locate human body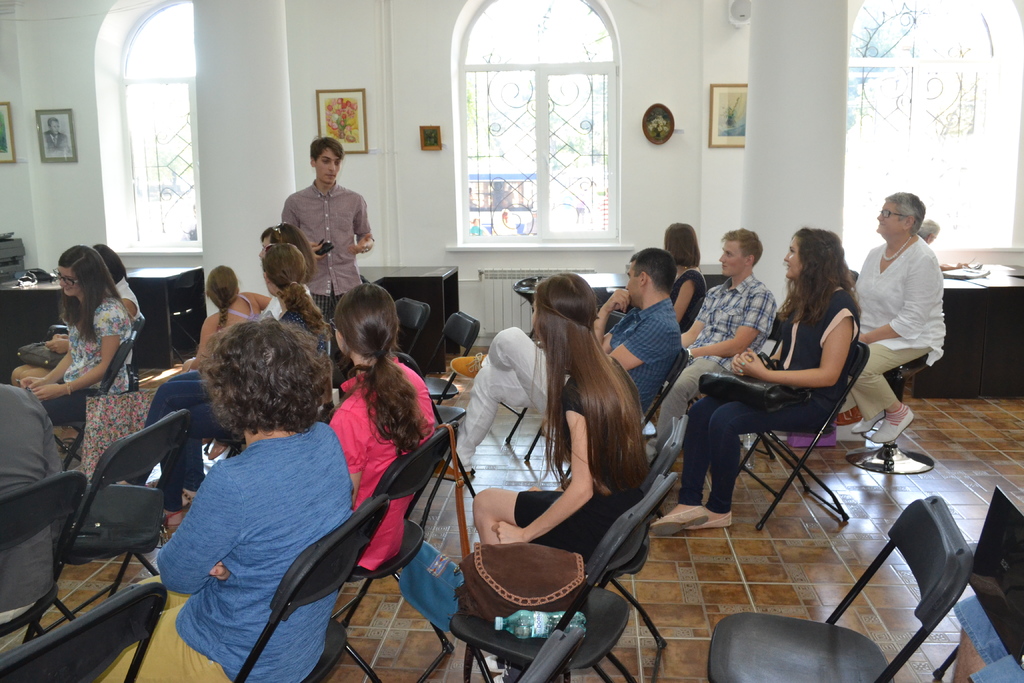
left=651, top=279, right=848, bottom=531
